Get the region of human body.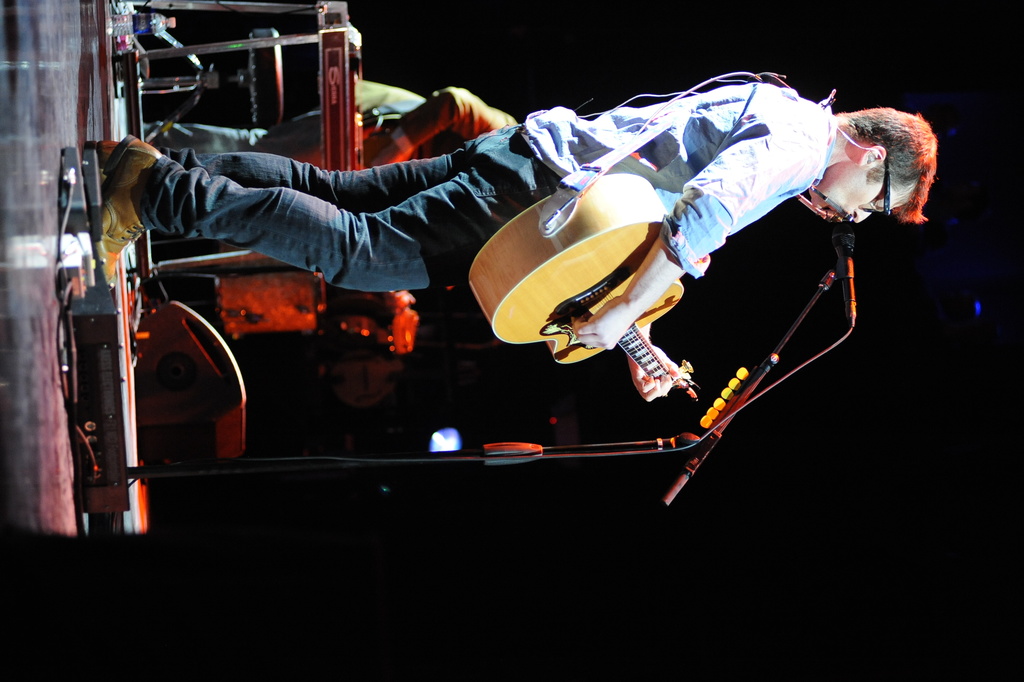
rect(101, 78, 939, 292).
